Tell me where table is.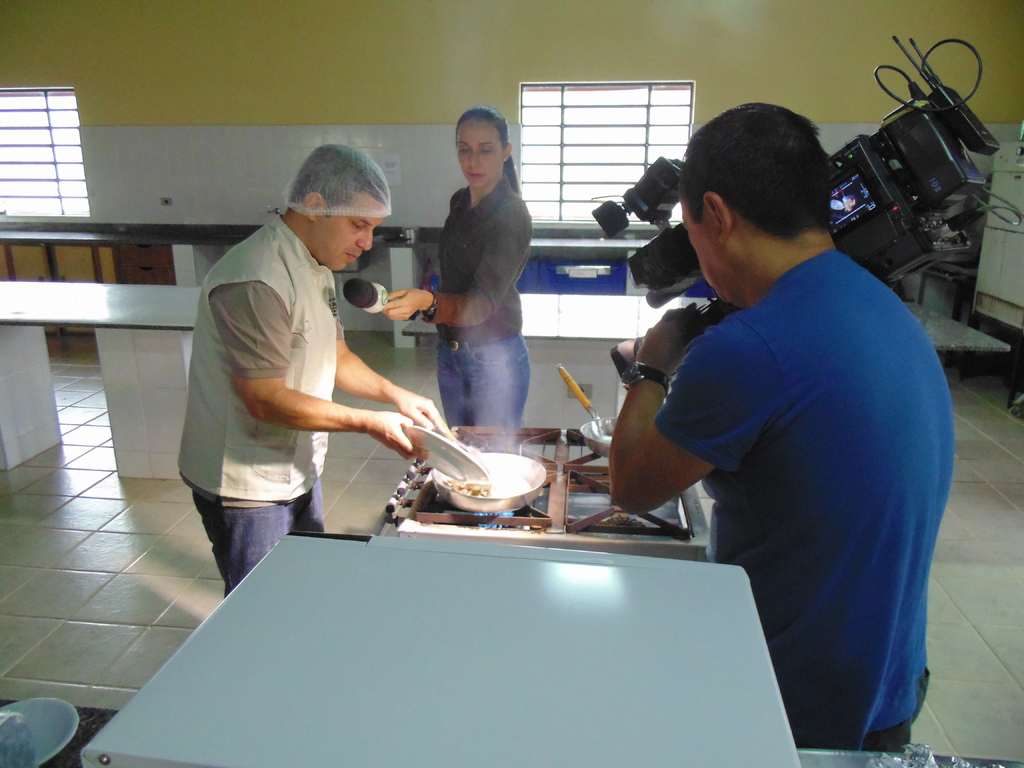
table is at [left=406, top=295, right=1011, bottom=452].
